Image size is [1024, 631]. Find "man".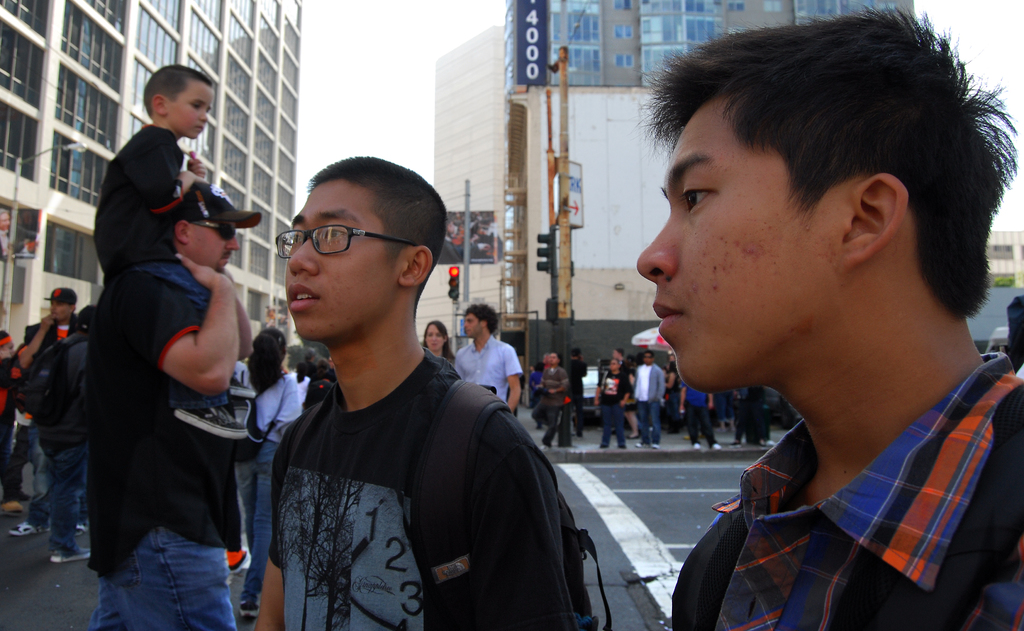
x1=8, y1=288, x2=85, y2=532.
